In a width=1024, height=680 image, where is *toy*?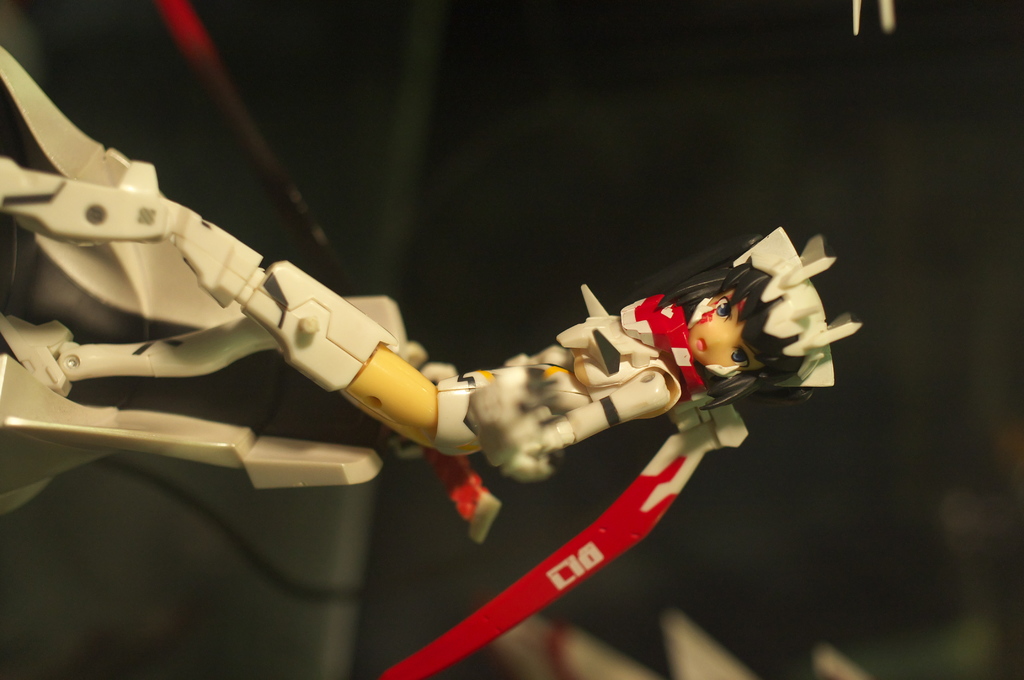
l=0, t=45, r=857, b=679.
